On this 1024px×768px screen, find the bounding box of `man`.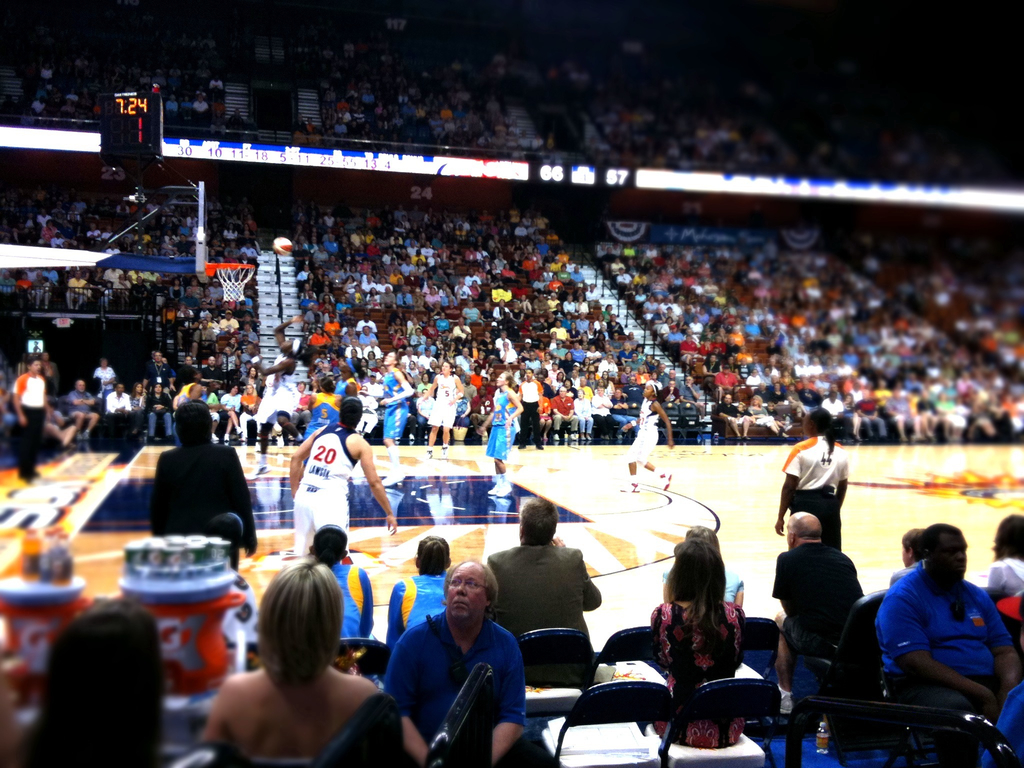
Bounding box: (left=374, top=566, right=536, bottom=761).
